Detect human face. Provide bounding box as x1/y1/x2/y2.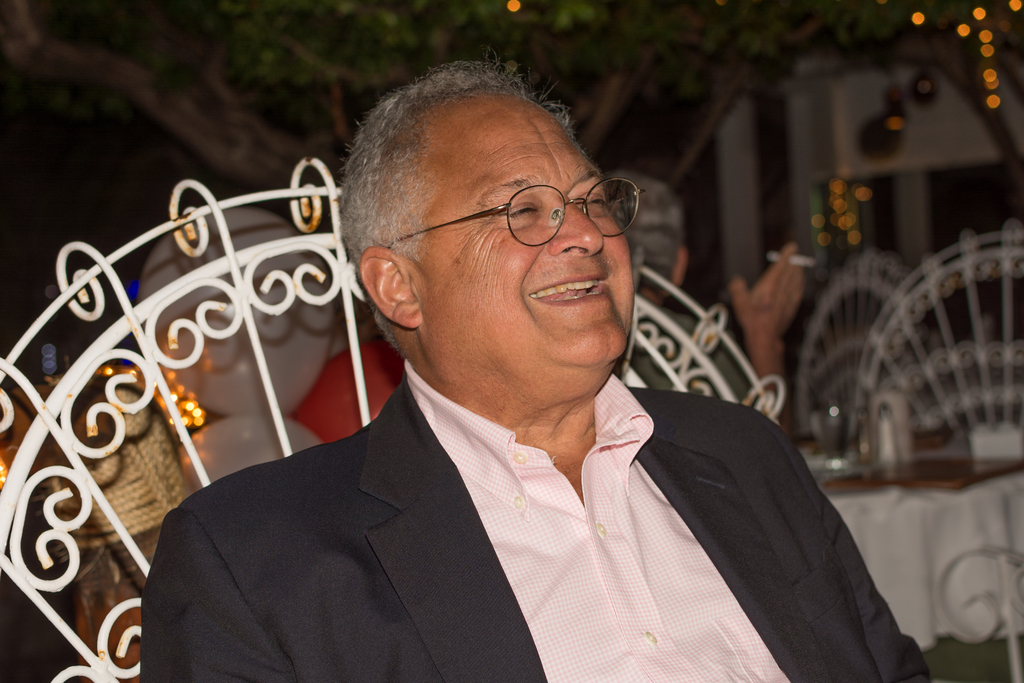
409/99/631/372.
